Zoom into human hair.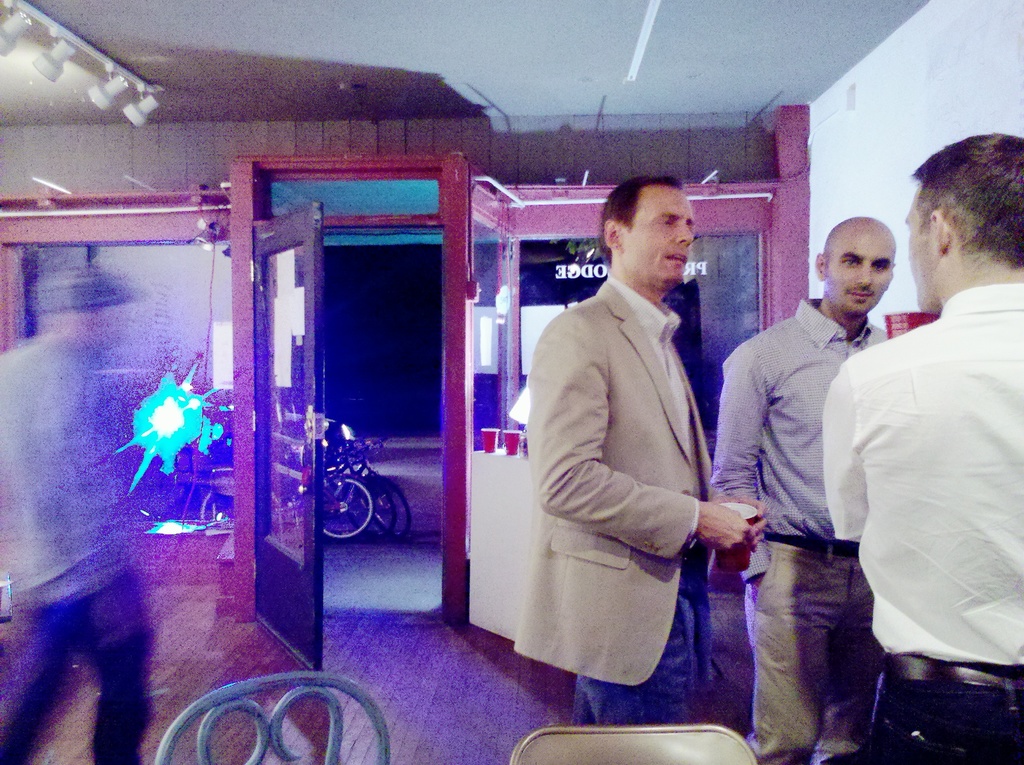
Zoom target: bbox=[924, 142, 1019, 286].
